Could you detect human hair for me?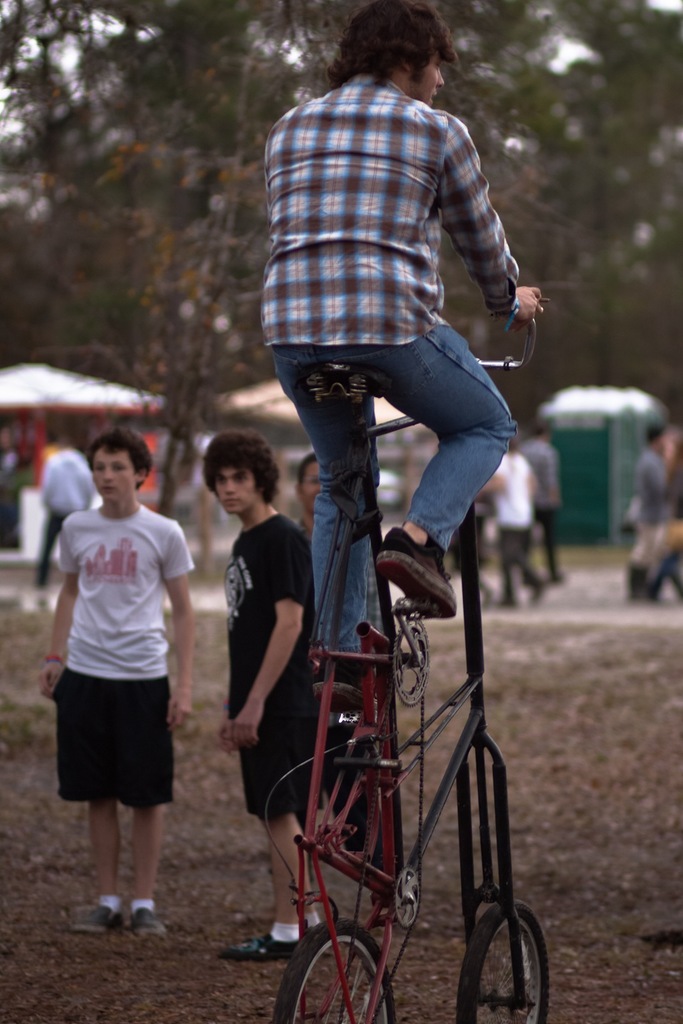
Detection result: 300, 448, 316, 489.
